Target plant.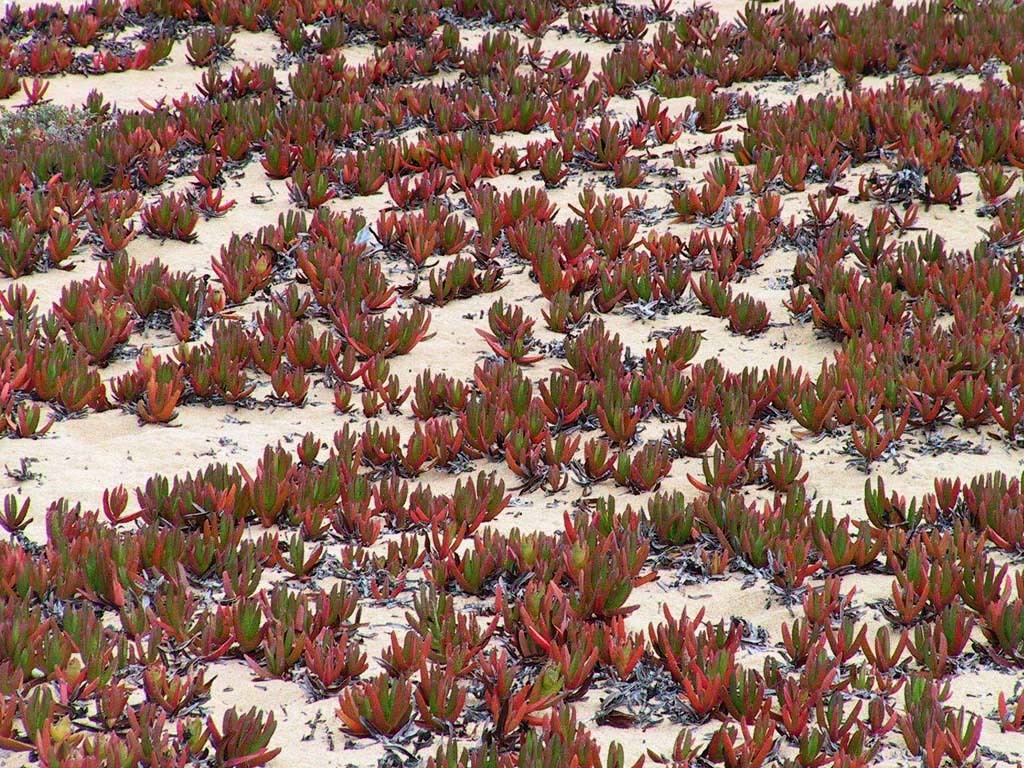
Target region: bbox(336, 673, 413, 733).
